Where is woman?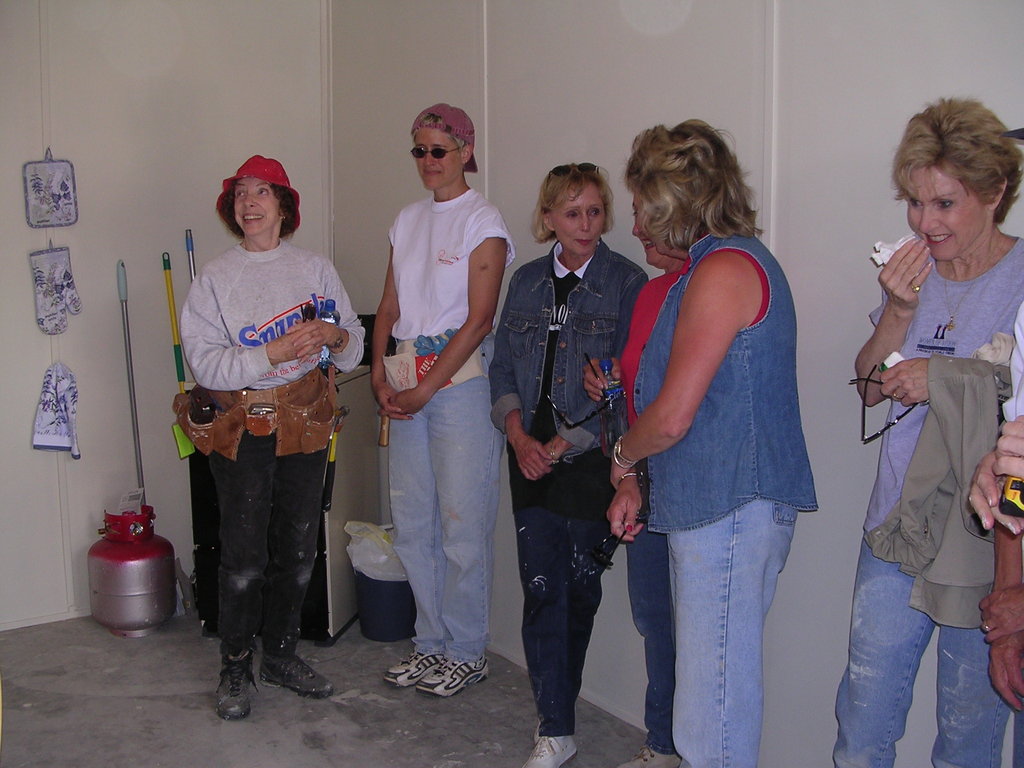
{"x1": 490, "y1": 162, "x2": 655, "y2": 767}.
